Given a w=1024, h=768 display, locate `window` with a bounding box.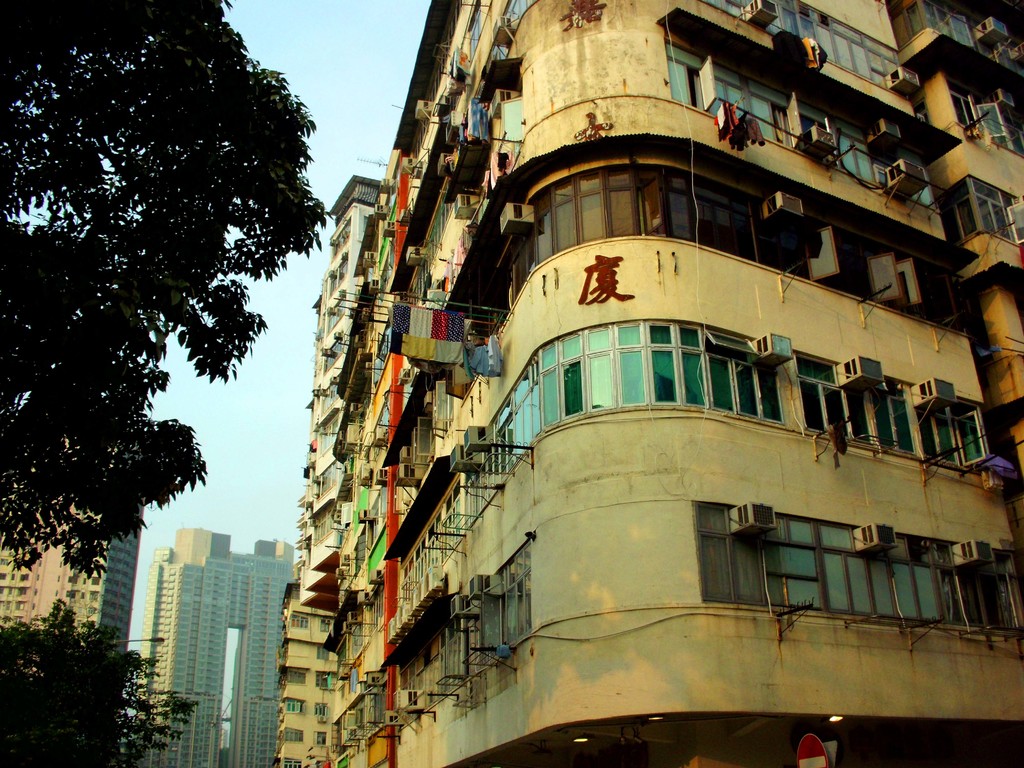
Located: 0,559,10,568.
